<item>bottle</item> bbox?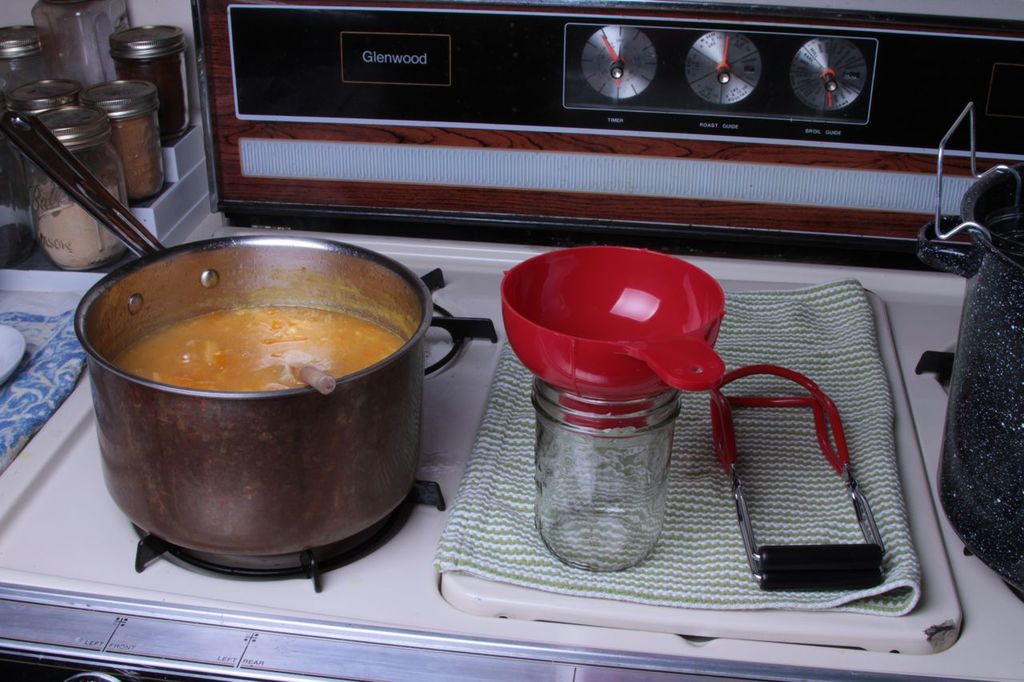
<region>110, 22, 191, 141</region>
